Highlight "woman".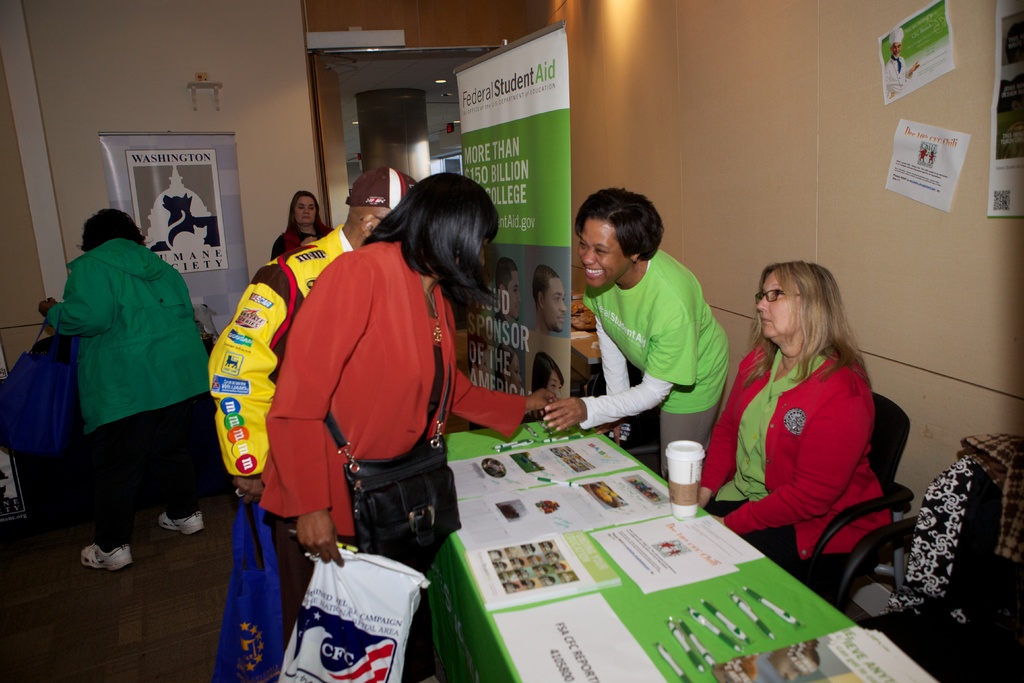
Highlighted region: 261/173/557/682.
